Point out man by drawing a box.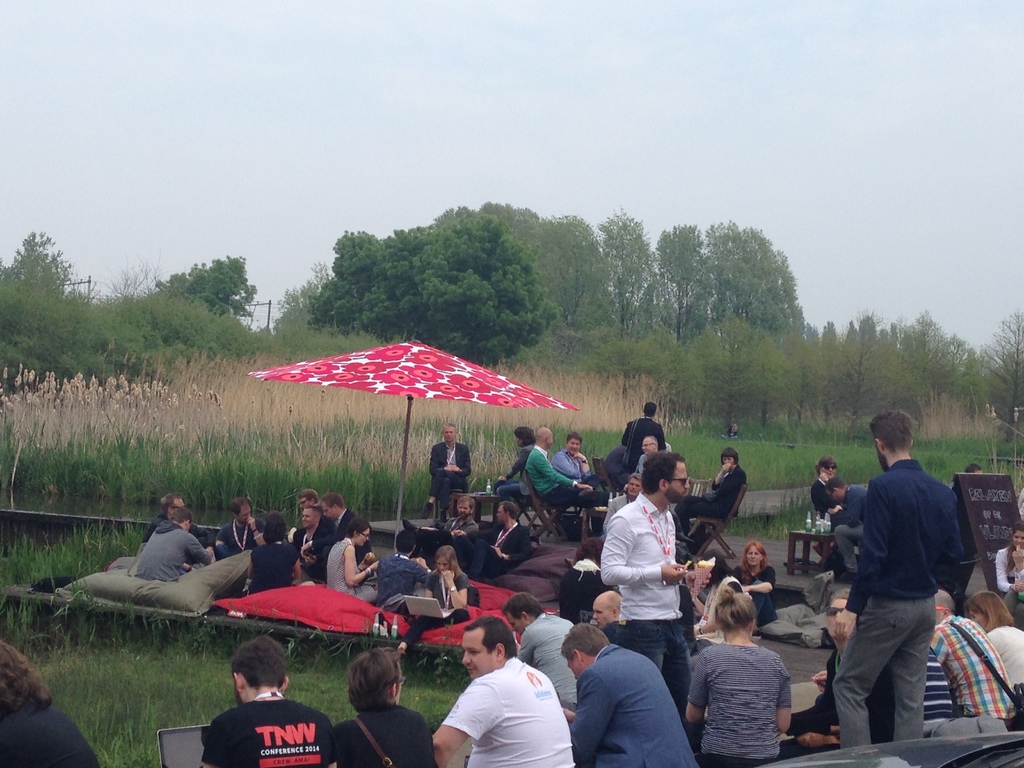
rect(297, 497, 371, 594).
